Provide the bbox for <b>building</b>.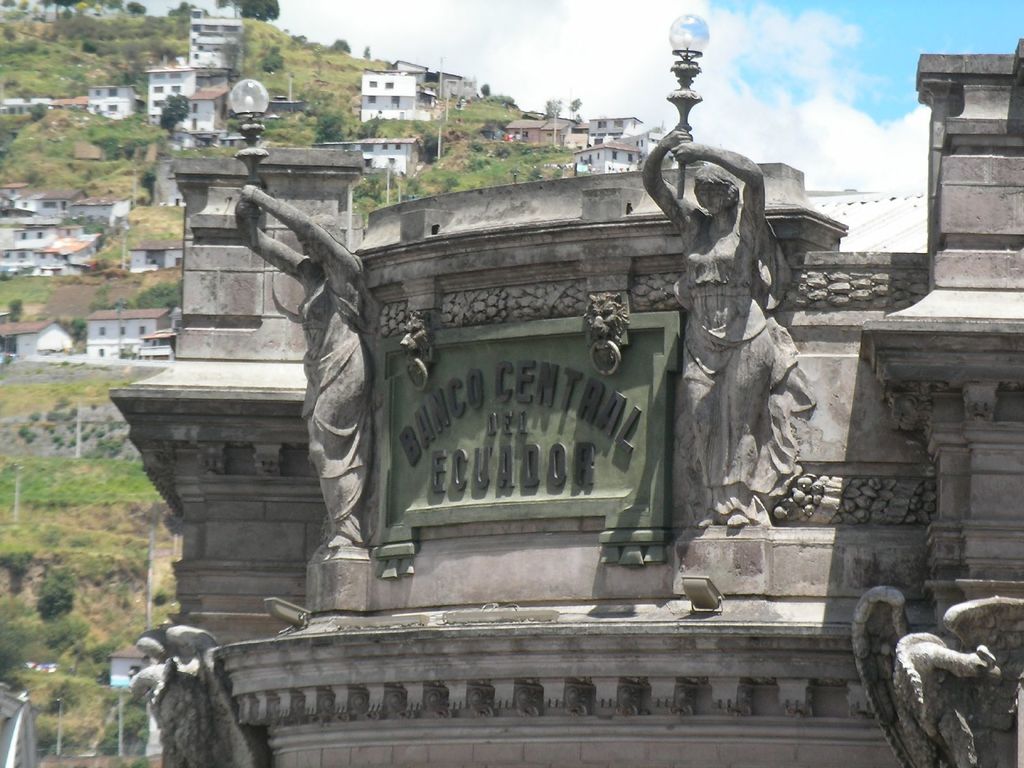
[left=0, top=191, right=132, bottom=282].
